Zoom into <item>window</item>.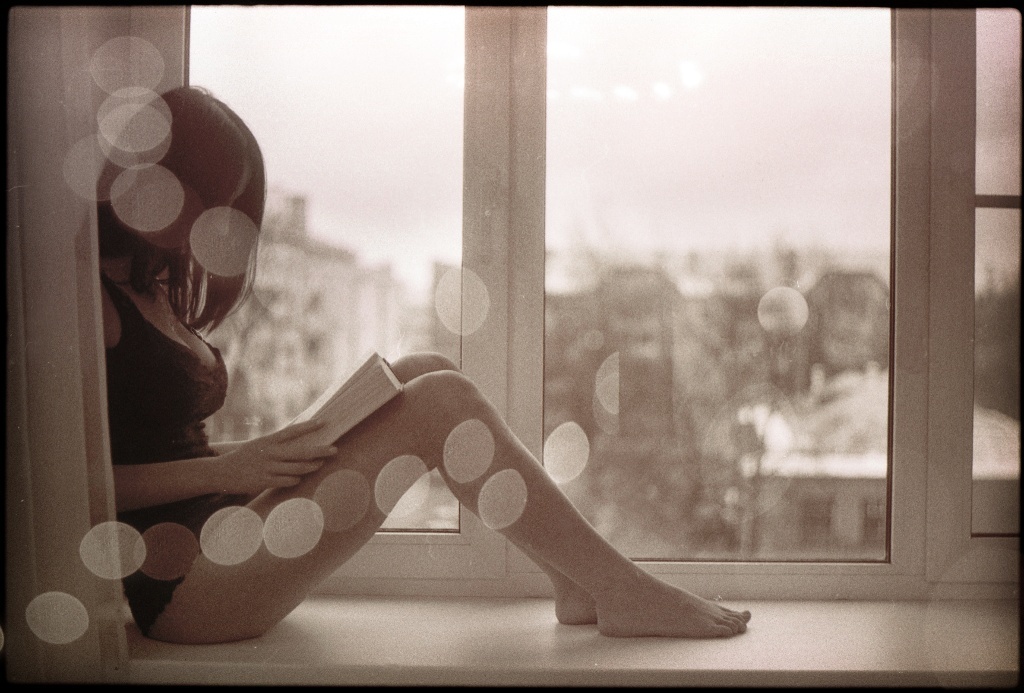
Zoom target: x1=182, y1=3, x2=897, y2=583.
